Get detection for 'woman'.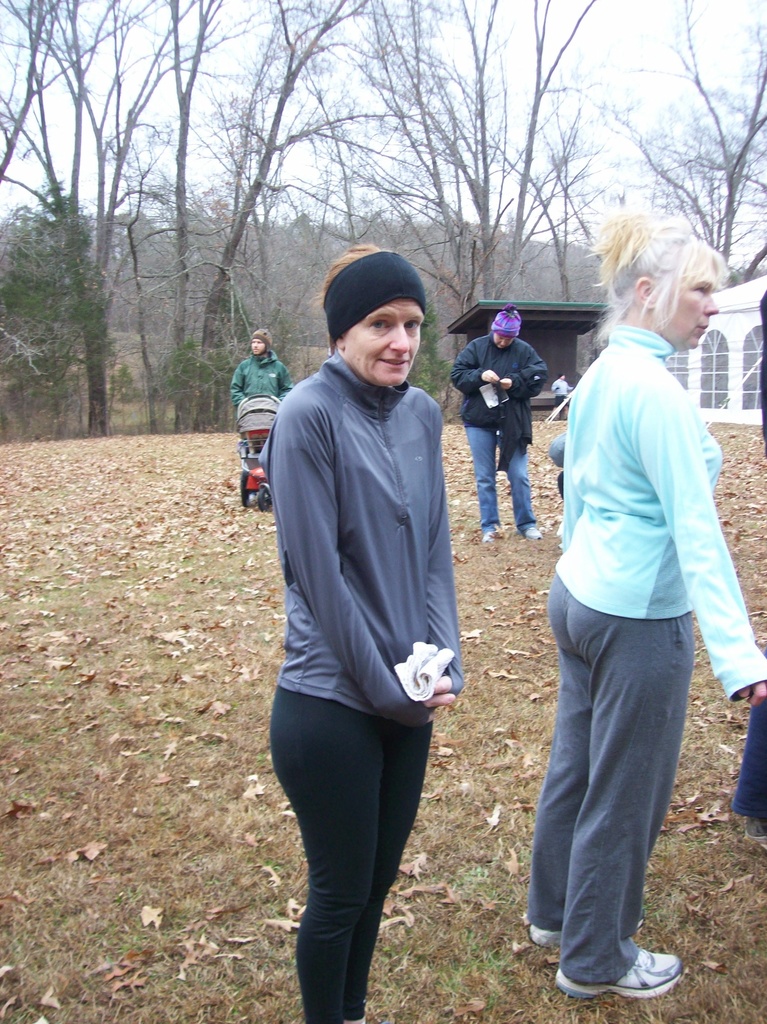
Detection: (left=519, top=204, right=766, bottom=999).
